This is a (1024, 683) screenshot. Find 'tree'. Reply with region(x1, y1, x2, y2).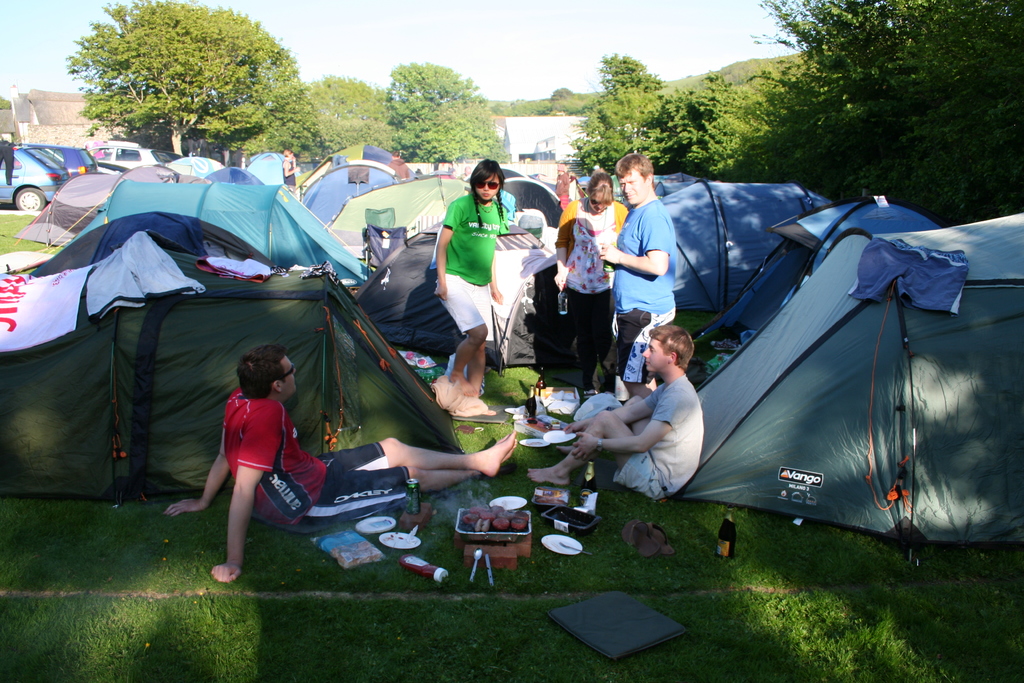
region(56, 0, 328, 158).
